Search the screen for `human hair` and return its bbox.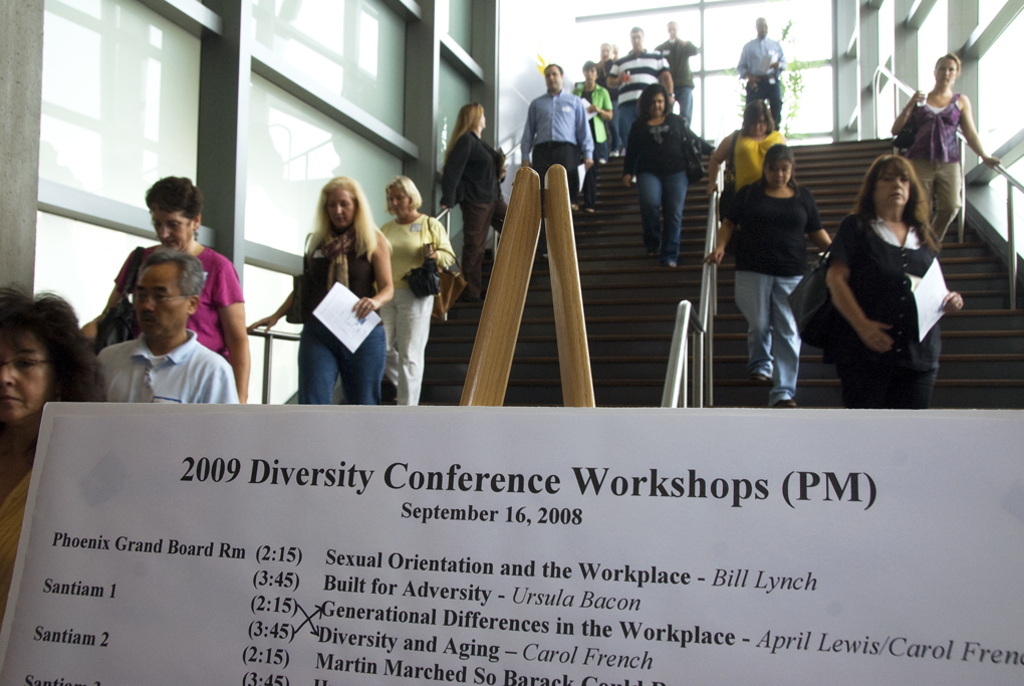
Found: pyautogui.locateOnScreen(138, 248, 206, 303).
